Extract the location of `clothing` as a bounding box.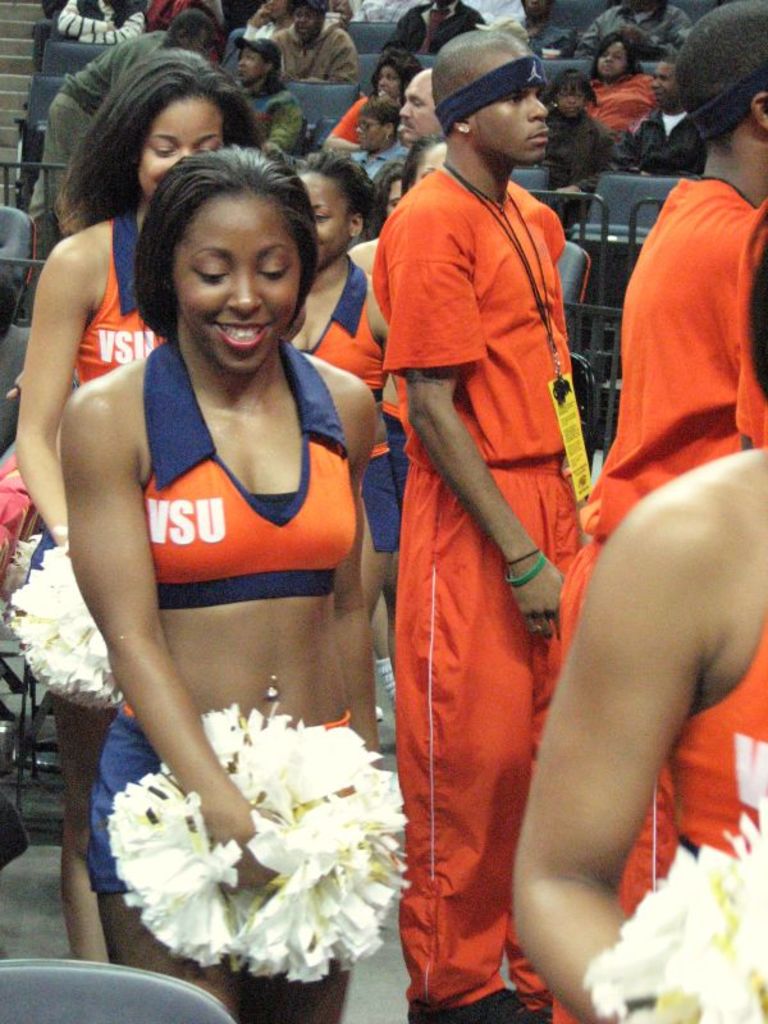
pyautogui.locateOnScreen(330, 100, 370, 147).
